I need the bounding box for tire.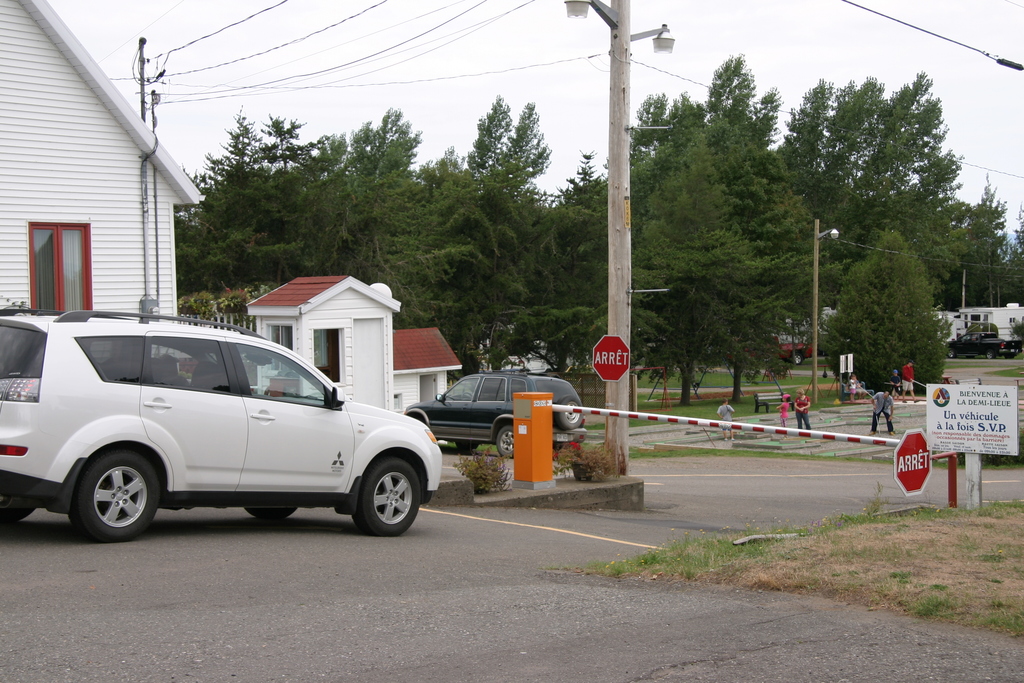
Here it is: Rect(360, 460, 423, 534).
